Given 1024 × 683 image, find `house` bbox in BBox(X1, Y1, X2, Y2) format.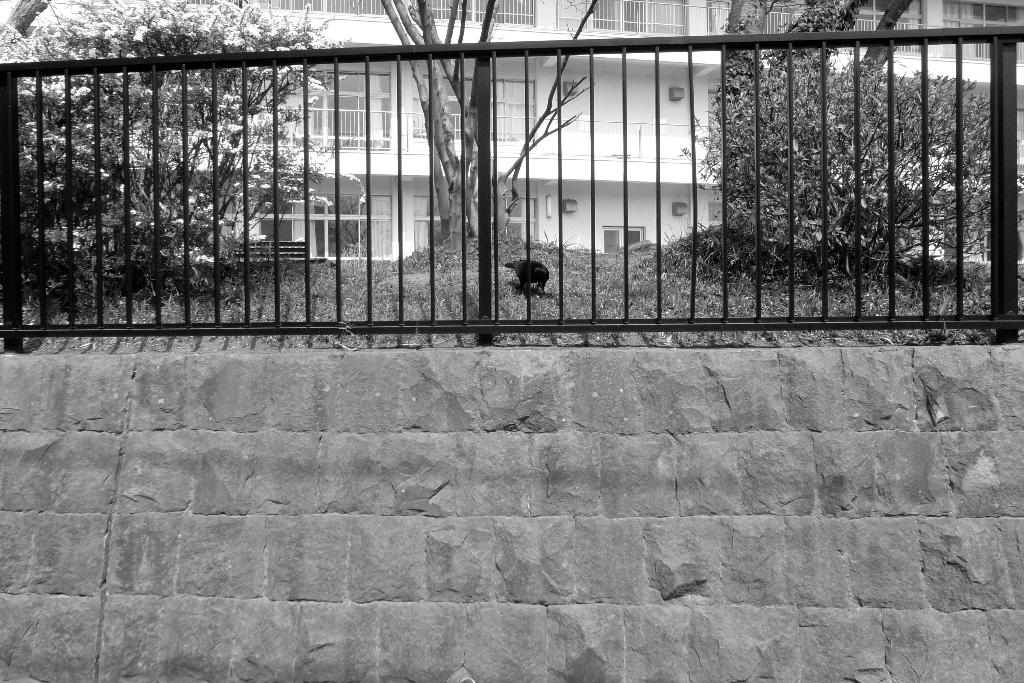
BBox(0, 0, 1023, 267).
